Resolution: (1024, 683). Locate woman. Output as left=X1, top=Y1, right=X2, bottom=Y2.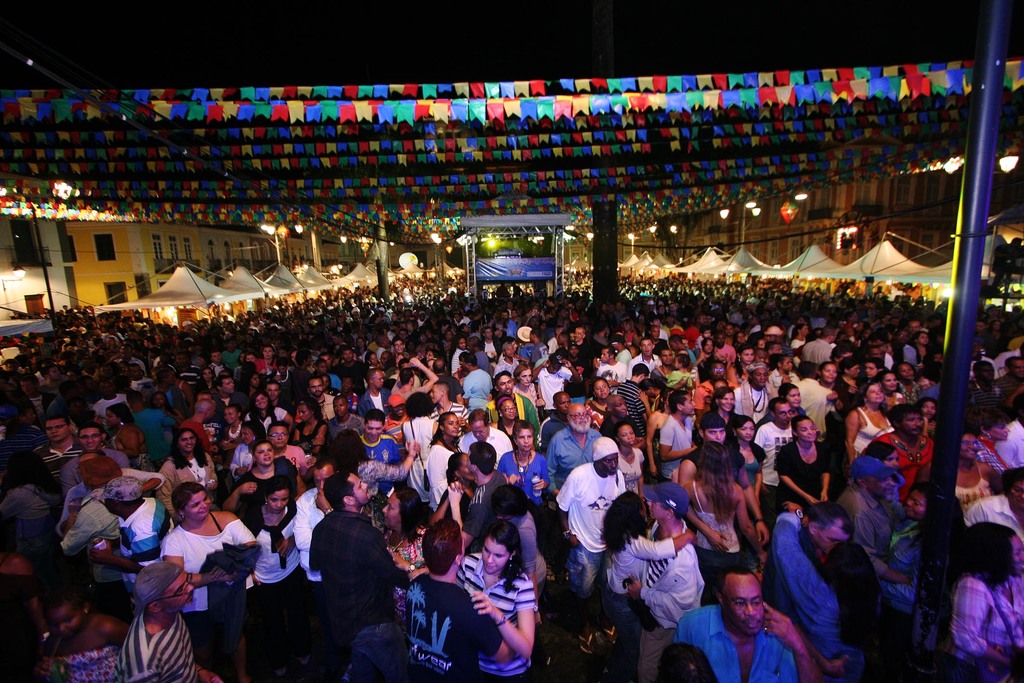
left=601, top=491, right=698, bottom=682.
